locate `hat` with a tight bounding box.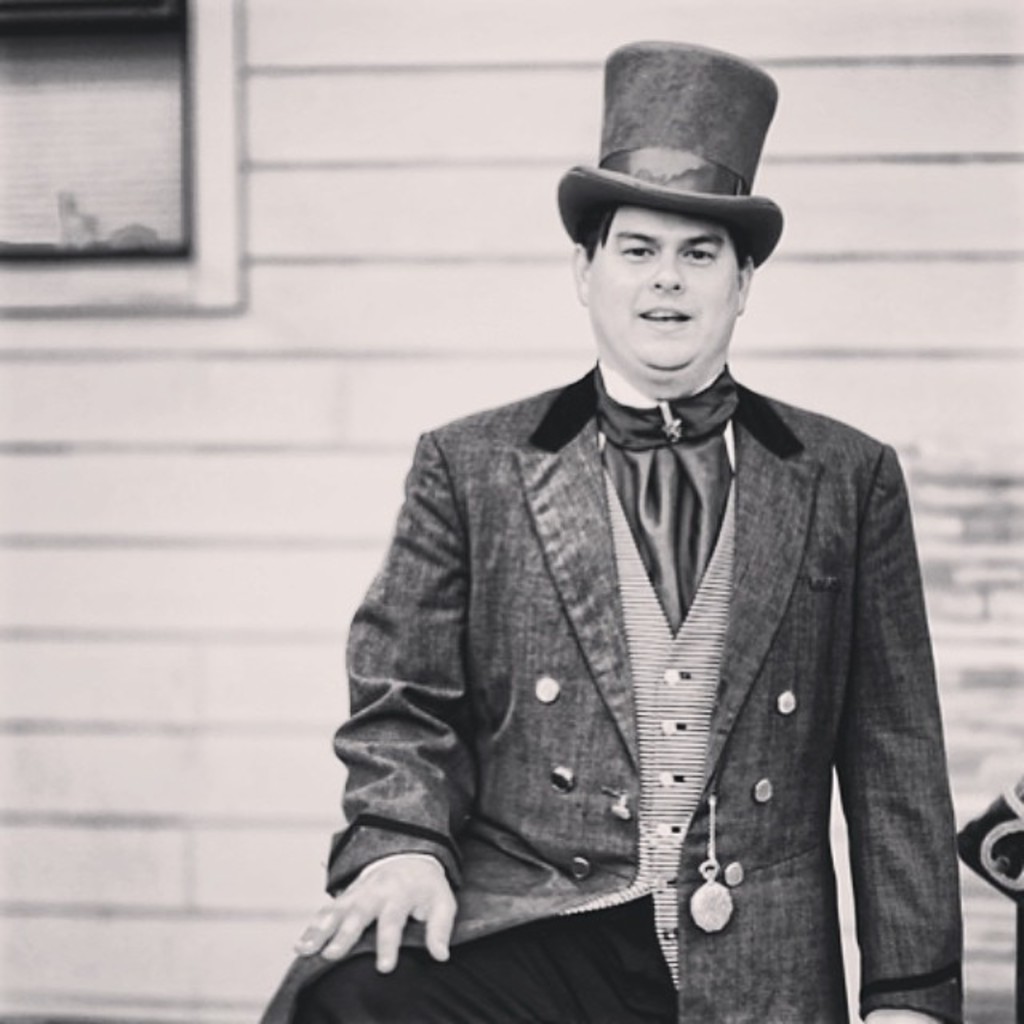
(555, 37, 784, 272).
